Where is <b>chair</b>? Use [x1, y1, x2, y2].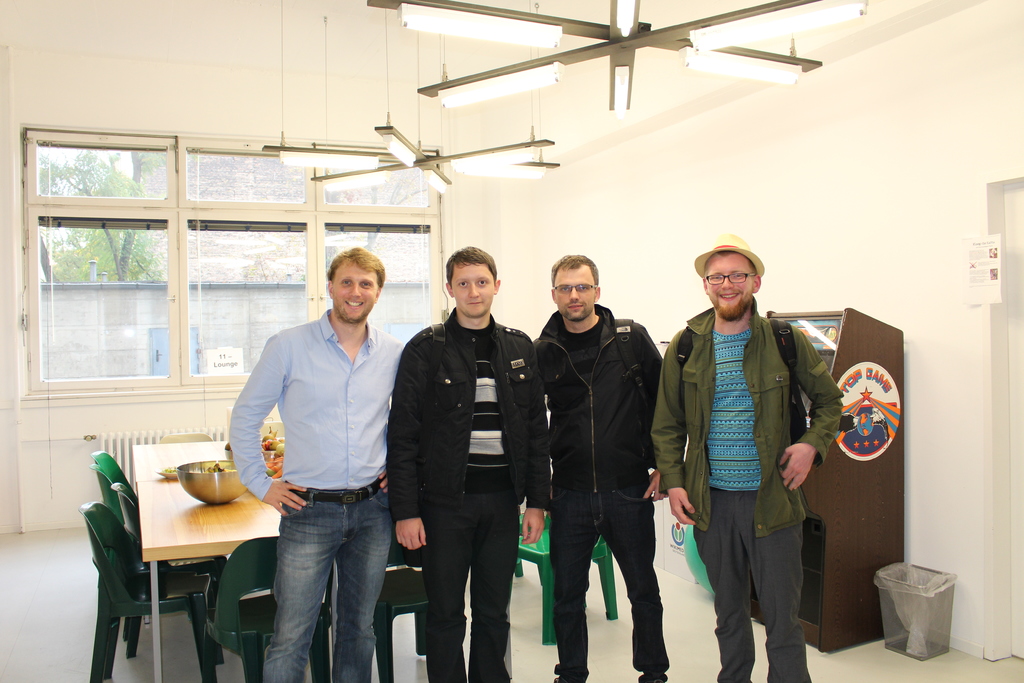
[202, 534, 333, 682].
